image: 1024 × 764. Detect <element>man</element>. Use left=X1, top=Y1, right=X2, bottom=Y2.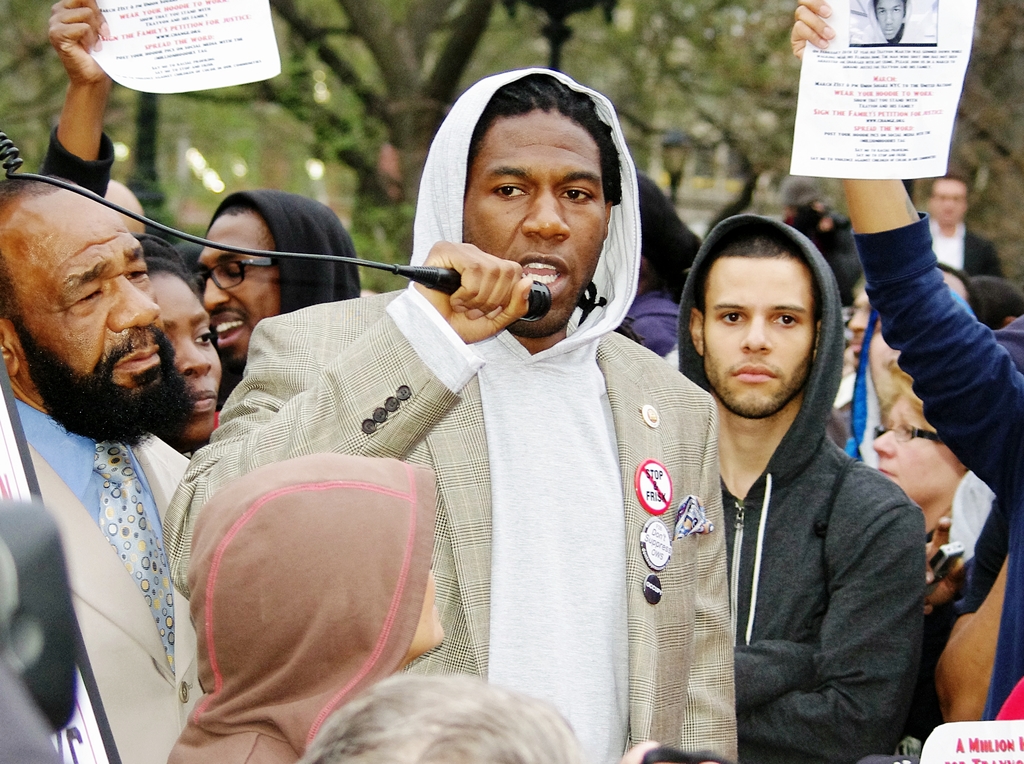
left=151, top=60, right=746, bottom=763.
